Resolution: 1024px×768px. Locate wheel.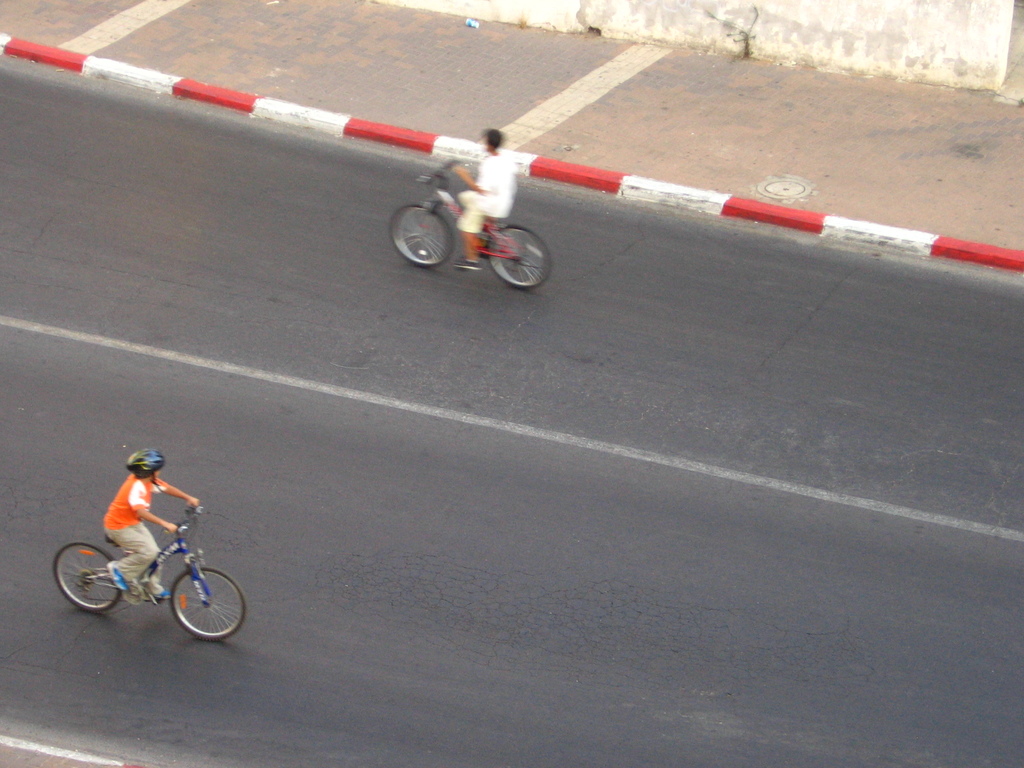
479,211,548,284.
